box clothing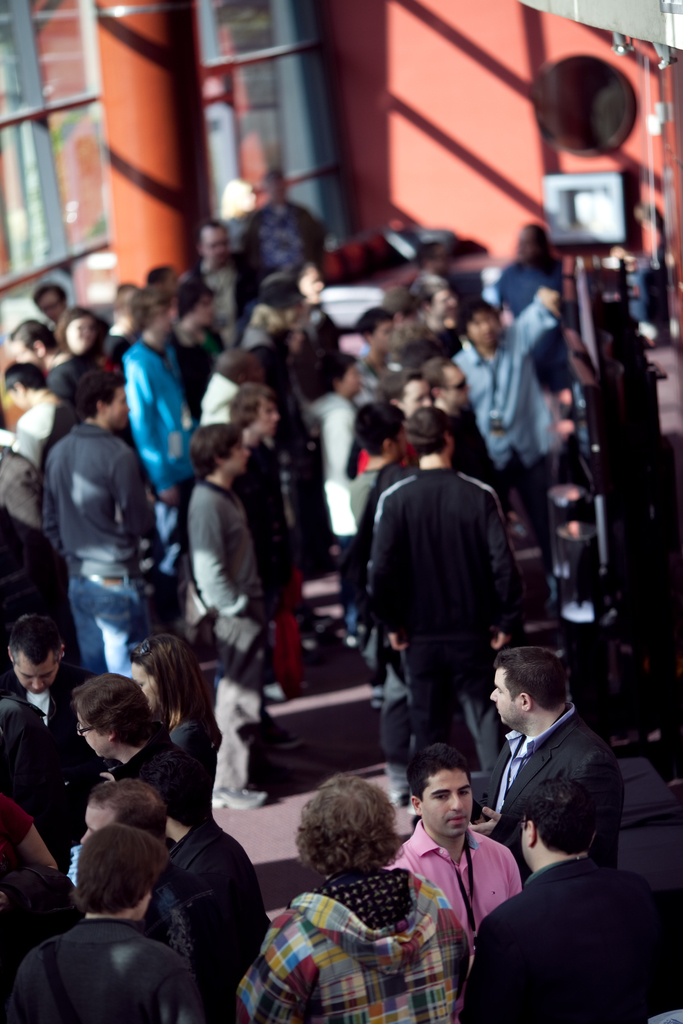
<region>104, 739, 195, 829</region>
